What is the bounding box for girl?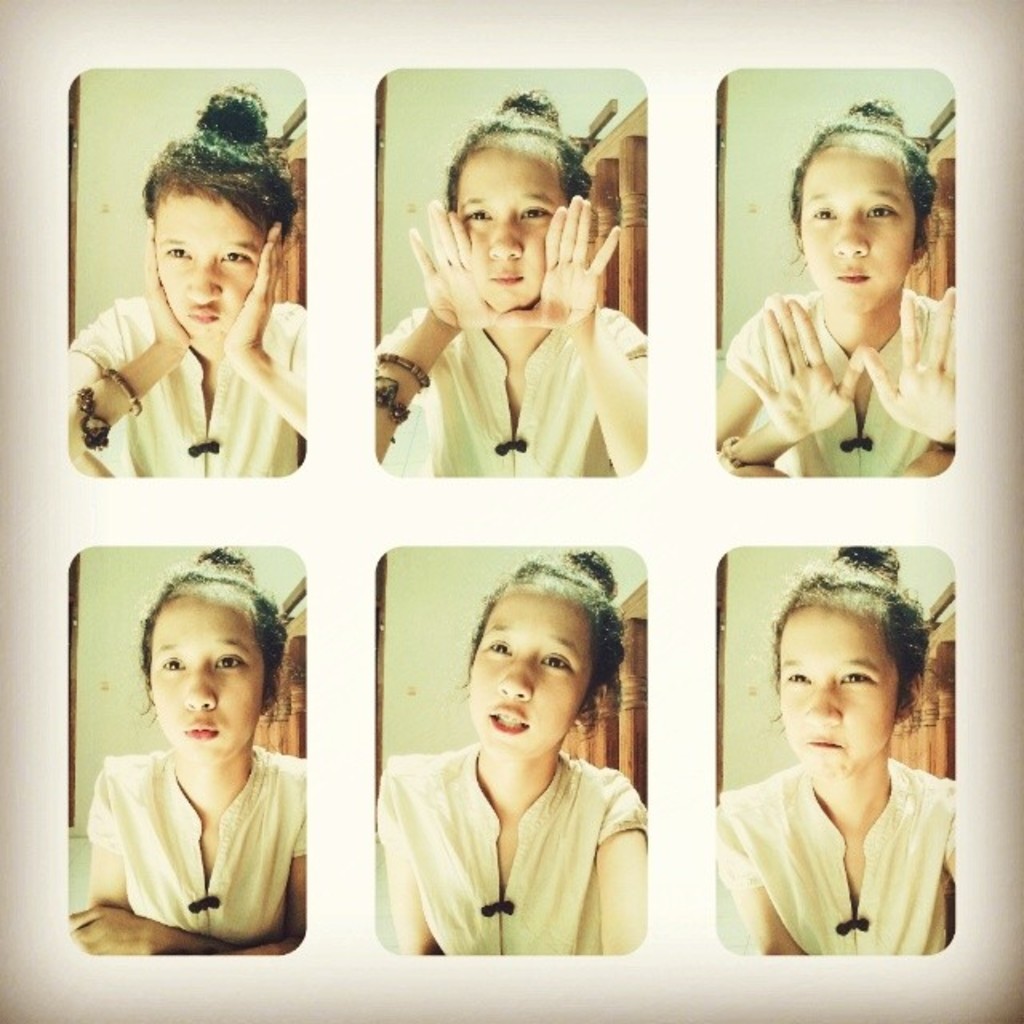
(x1=371, y1=539, x2=648, y2=955).
